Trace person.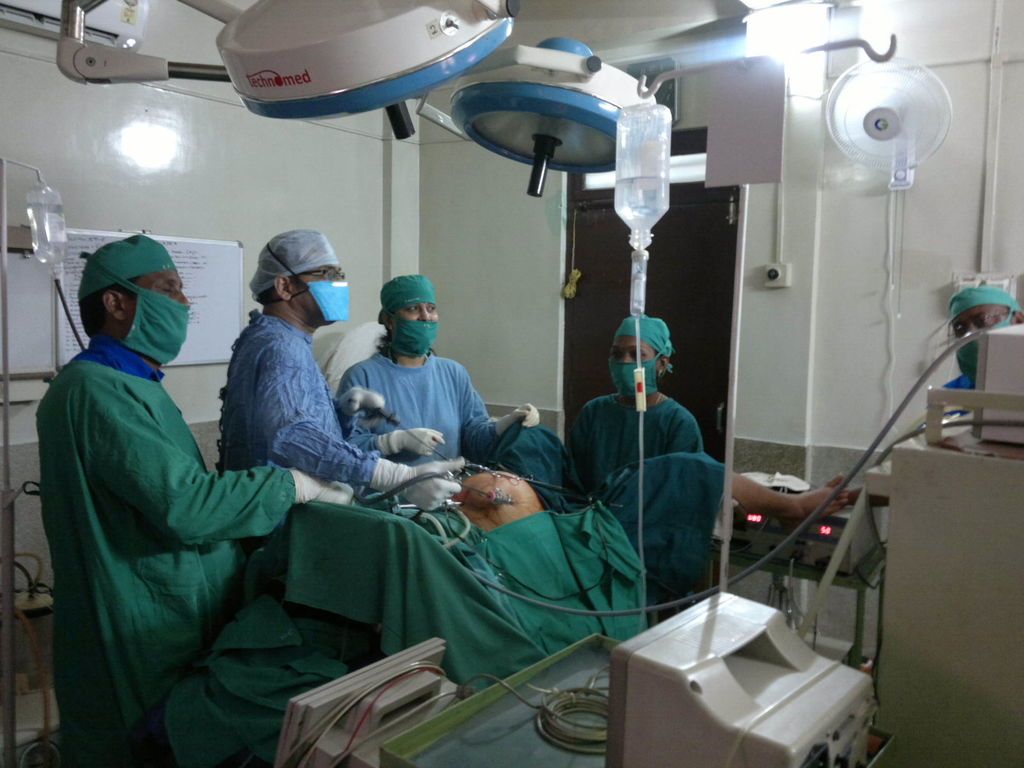
Traced to crop(333, 274, 545, 478).
